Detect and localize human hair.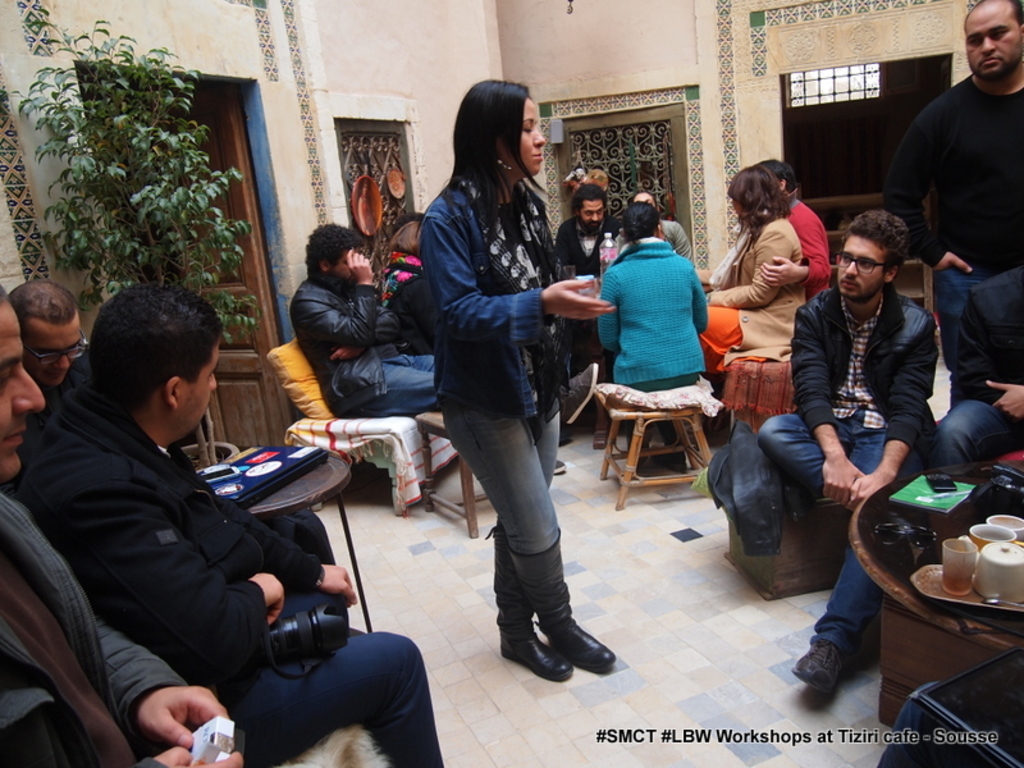
Localized at [x1=722, y1=163, x2=791, y2=225].
